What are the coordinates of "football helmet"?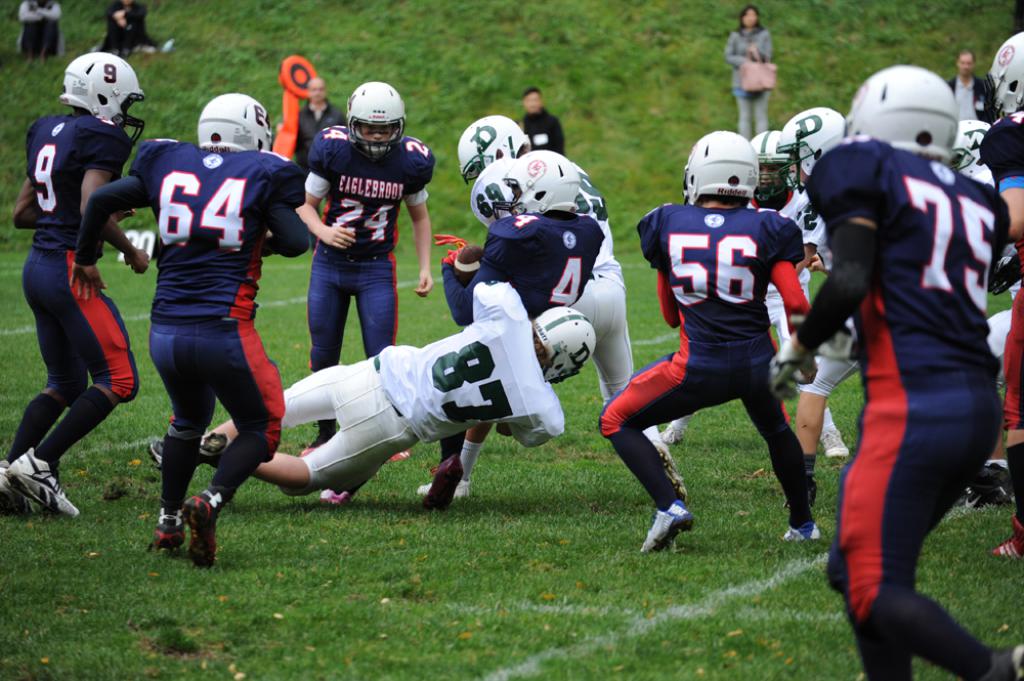
box(344, 83, 413, 158).
